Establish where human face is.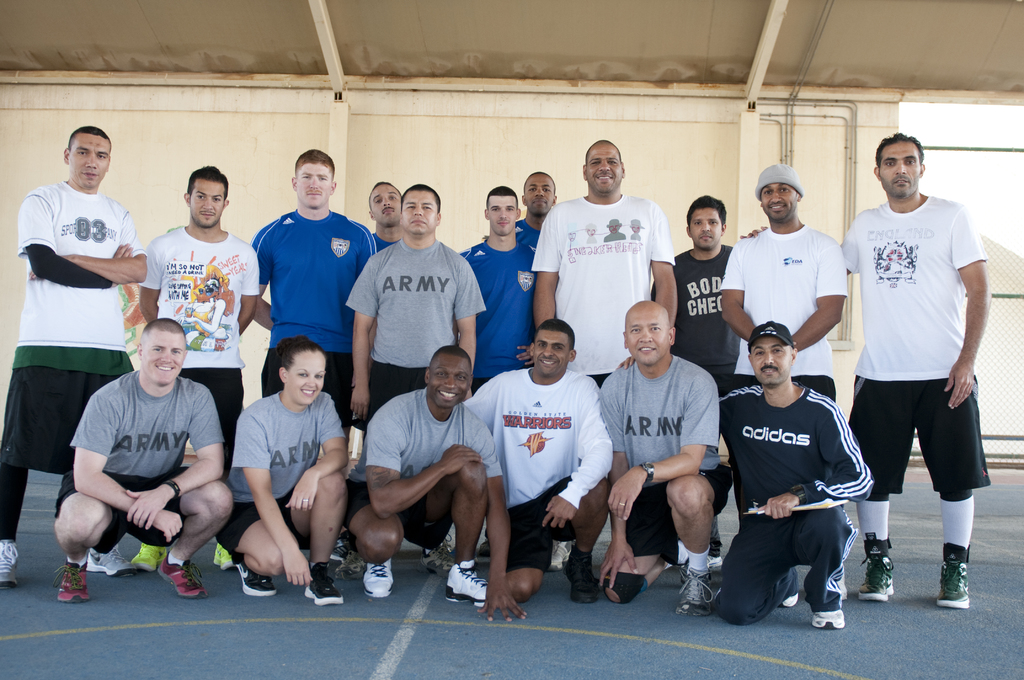
Established at <bbox>686, 205, 723, 248</bbox>.
